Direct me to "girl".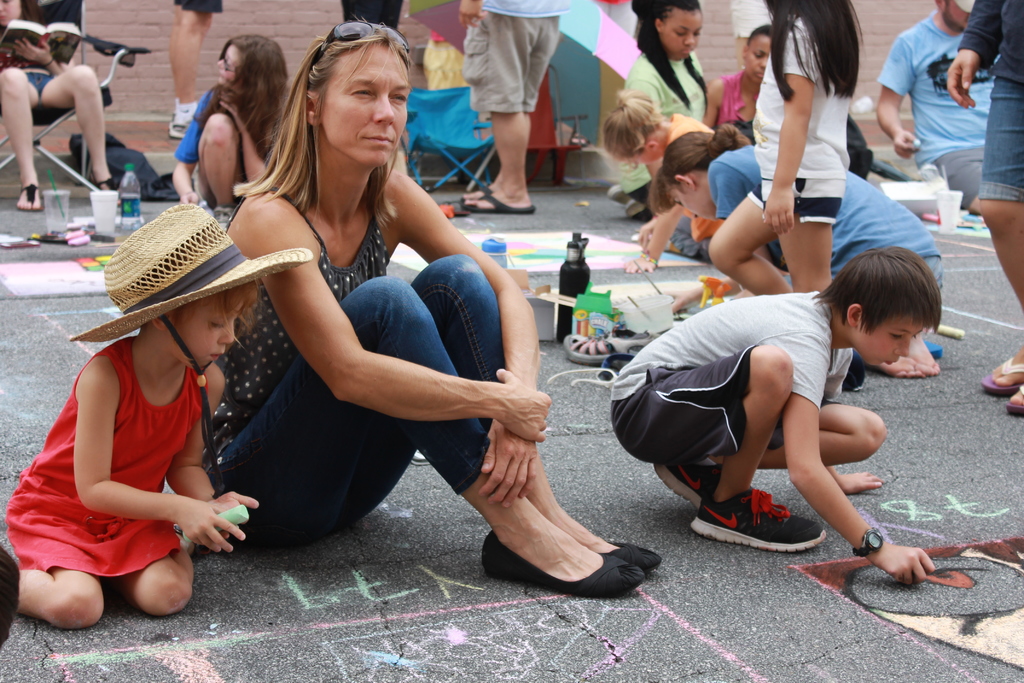
Direction: bbox=(609, 0, 715, 223).
